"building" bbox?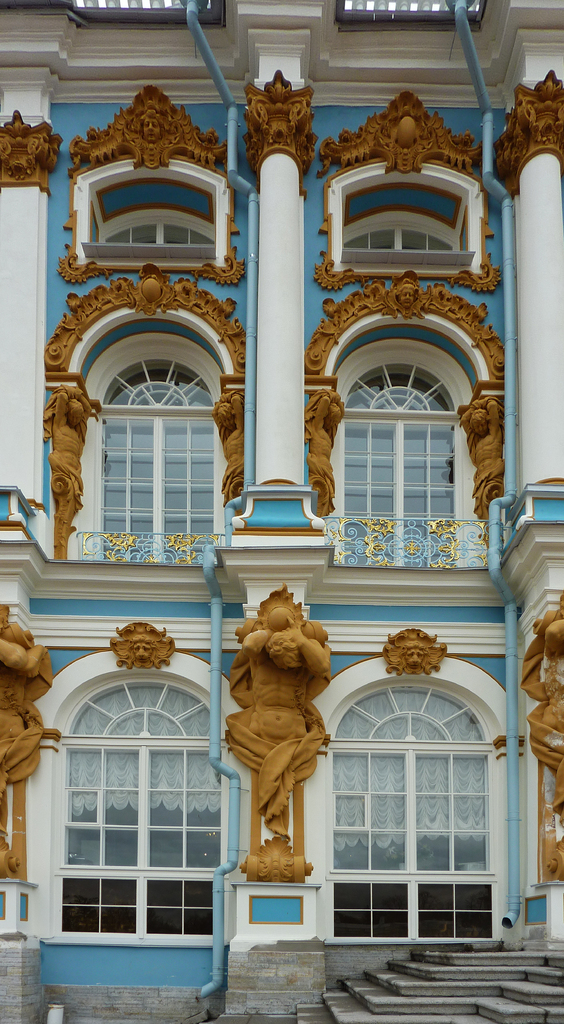
crop(0, 0, 563, 1023)
